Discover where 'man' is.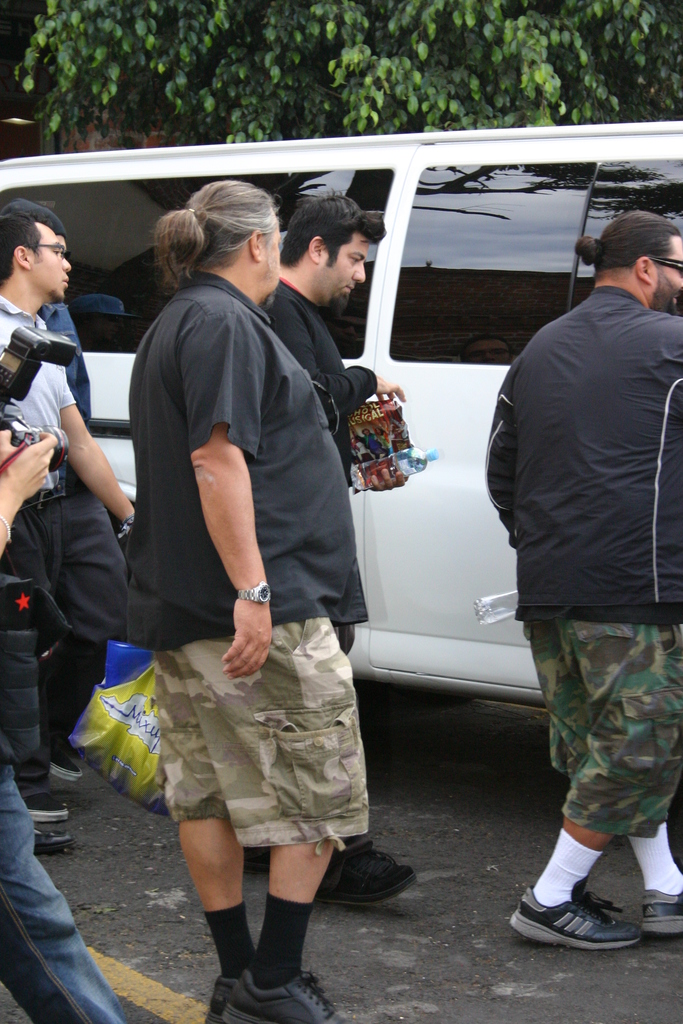
Discovered at [left=245, top=188, right=418, bottom=909].
